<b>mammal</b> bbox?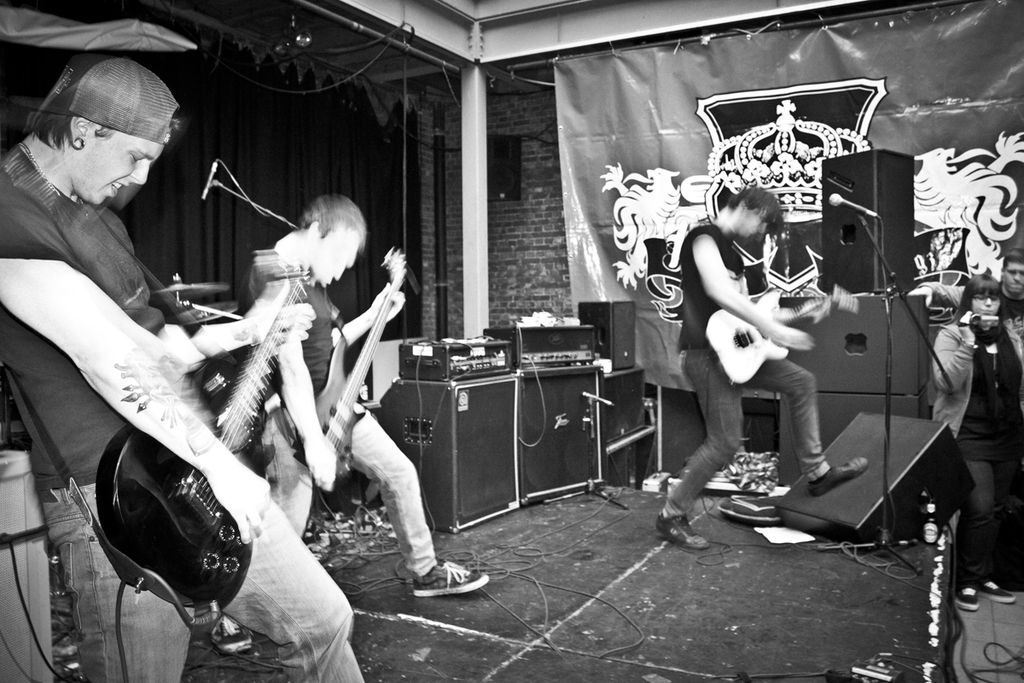
l=211, t=190, r=491, b=659
